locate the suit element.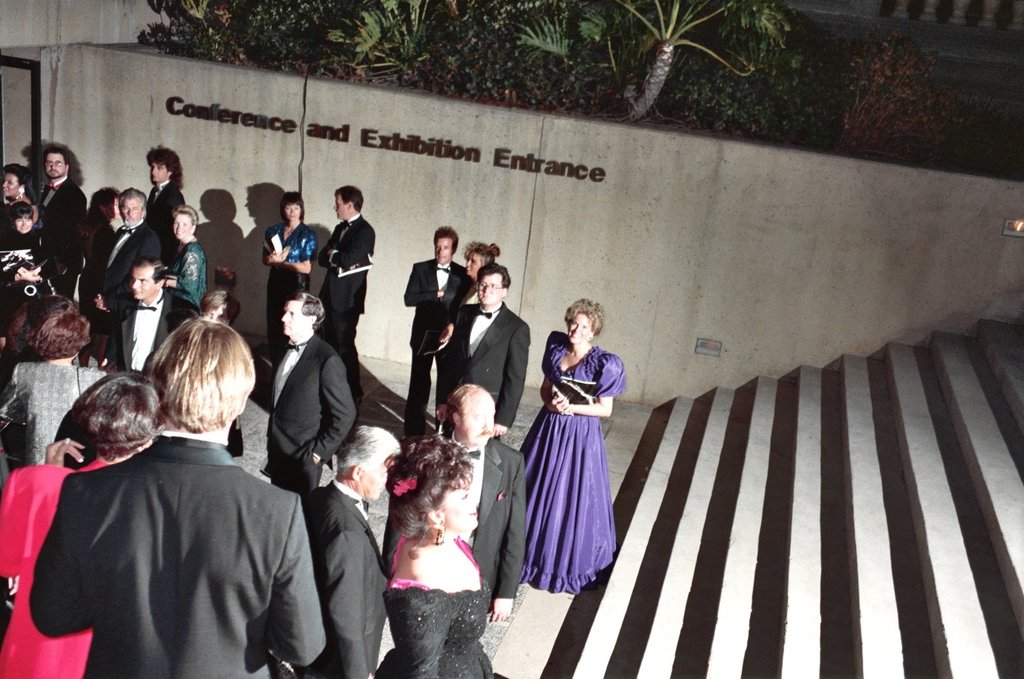
Element bbox: rect(446, 303, 534, 454).
